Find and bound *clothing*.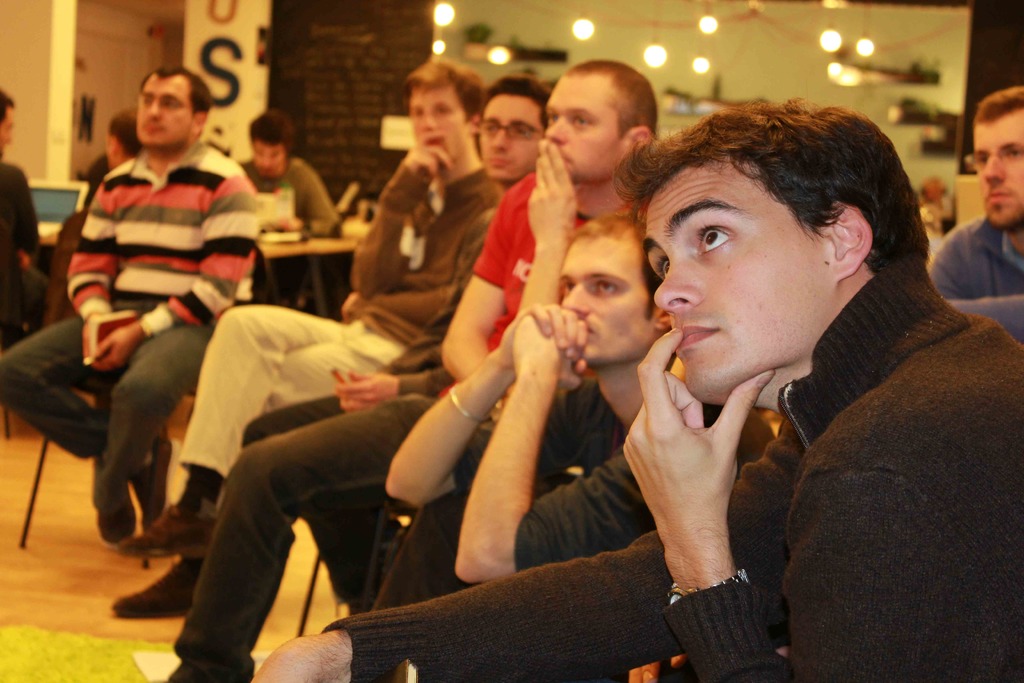
Bound: rect(237, 156, 344, 241).
